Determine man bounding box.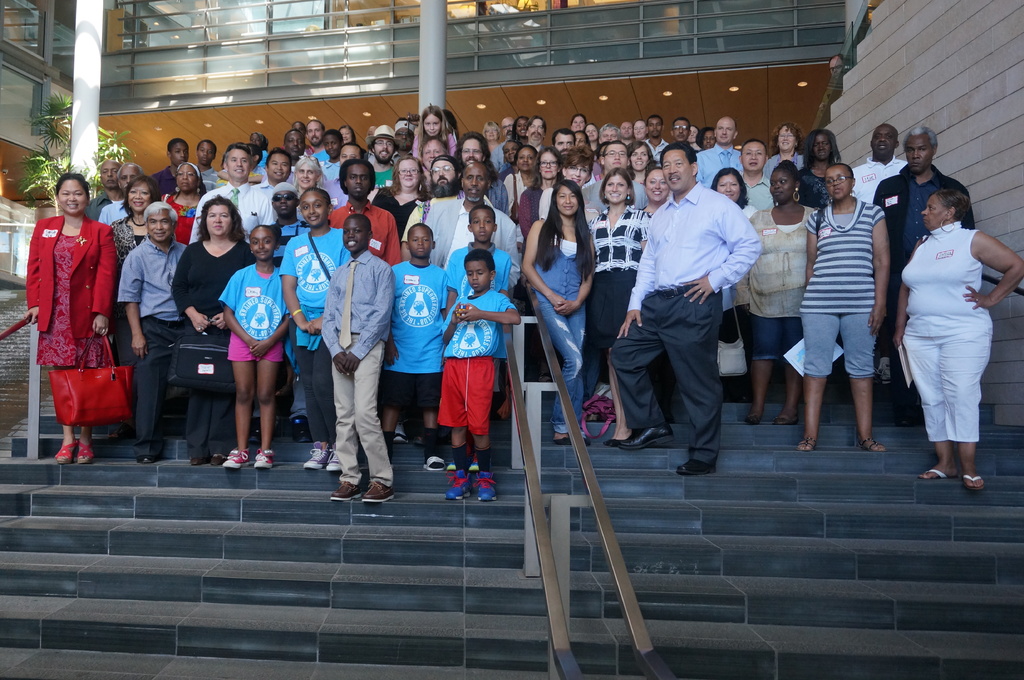
Determined: l=696, t=115, r=744, b=190.
